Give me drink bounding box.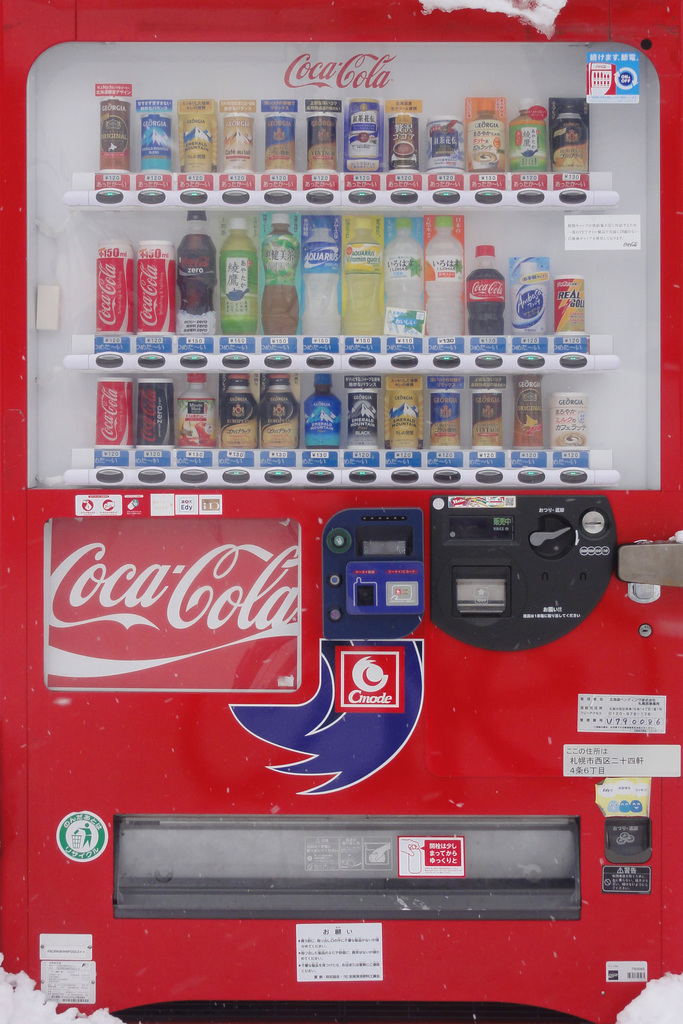
(x1=425, y1=215, x2=463, y2=339).
